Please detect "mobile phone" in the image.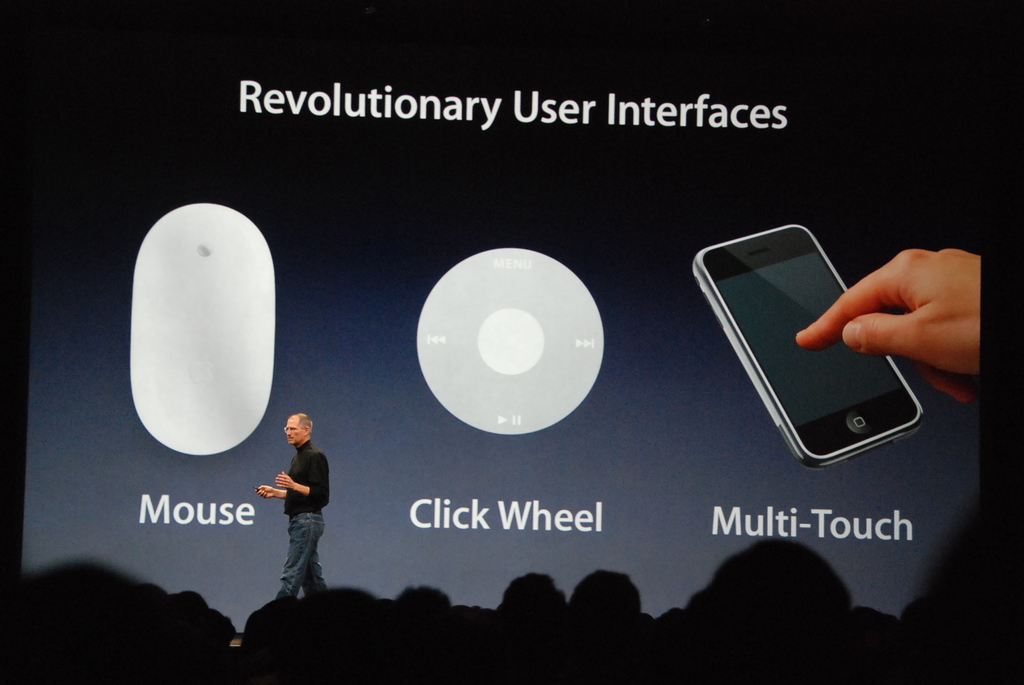
locate(696, 228, 934, 467).
